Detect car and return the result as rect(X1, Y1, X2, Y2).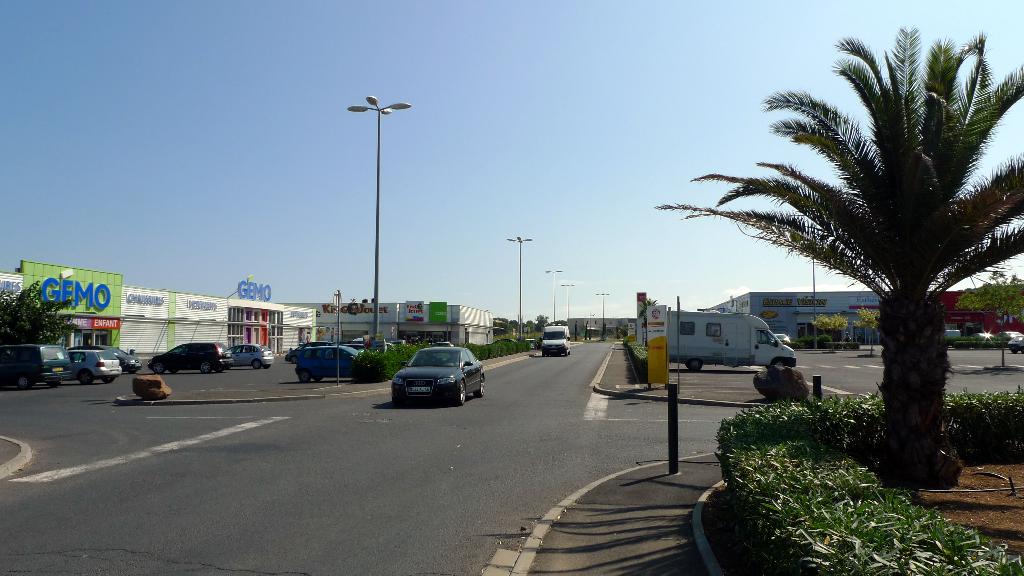
rect(68, 344, 143, 374).
